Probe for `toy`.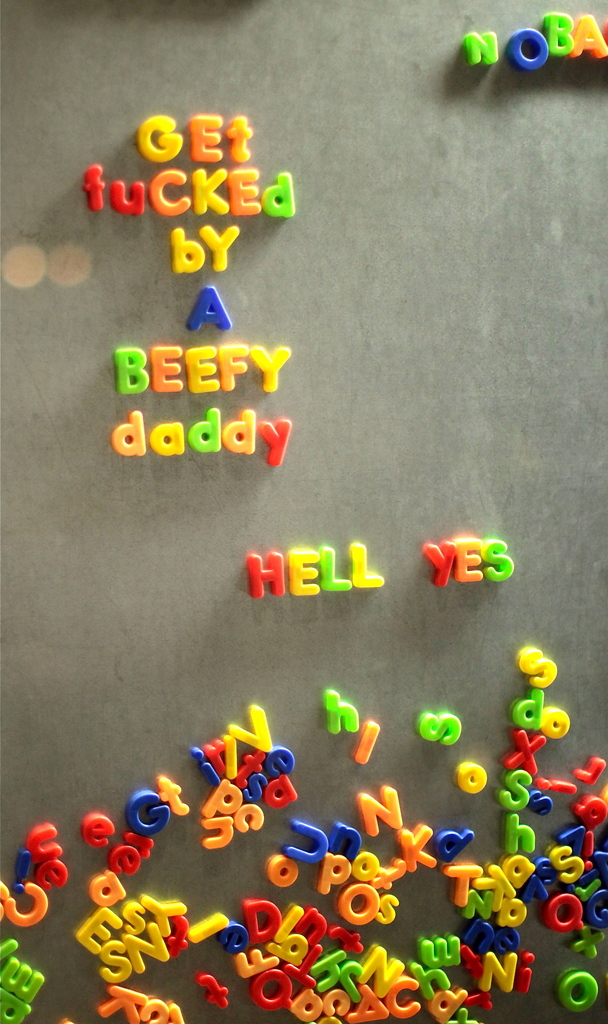
Probe result: 541, 10, 567, 48.
